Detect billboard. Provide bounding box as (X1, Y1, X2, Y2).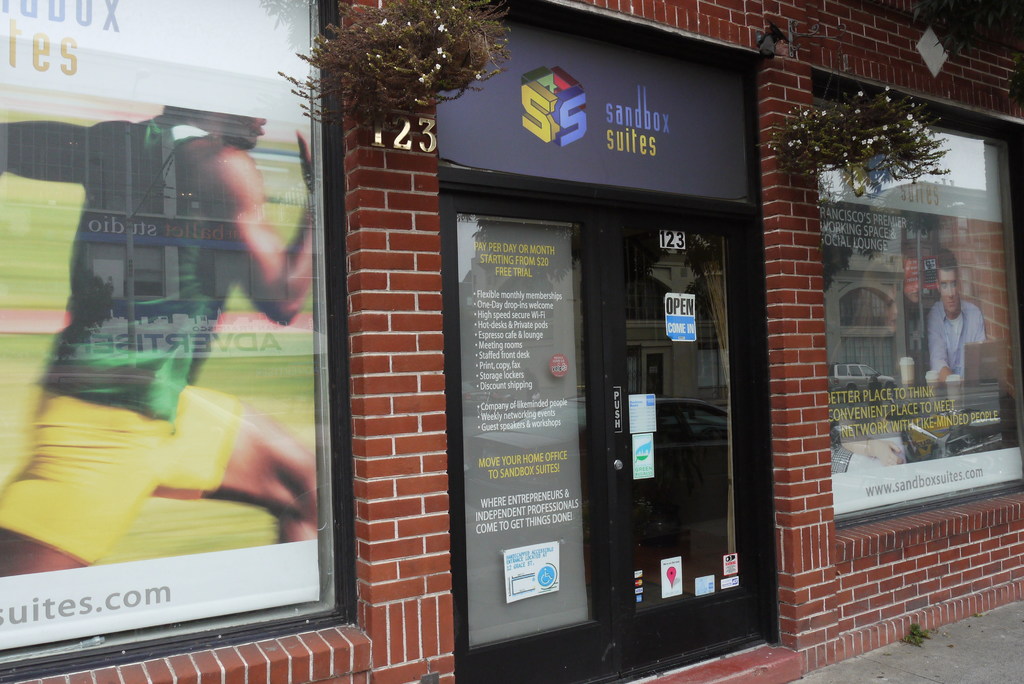
(442, 190, 765, 683).
